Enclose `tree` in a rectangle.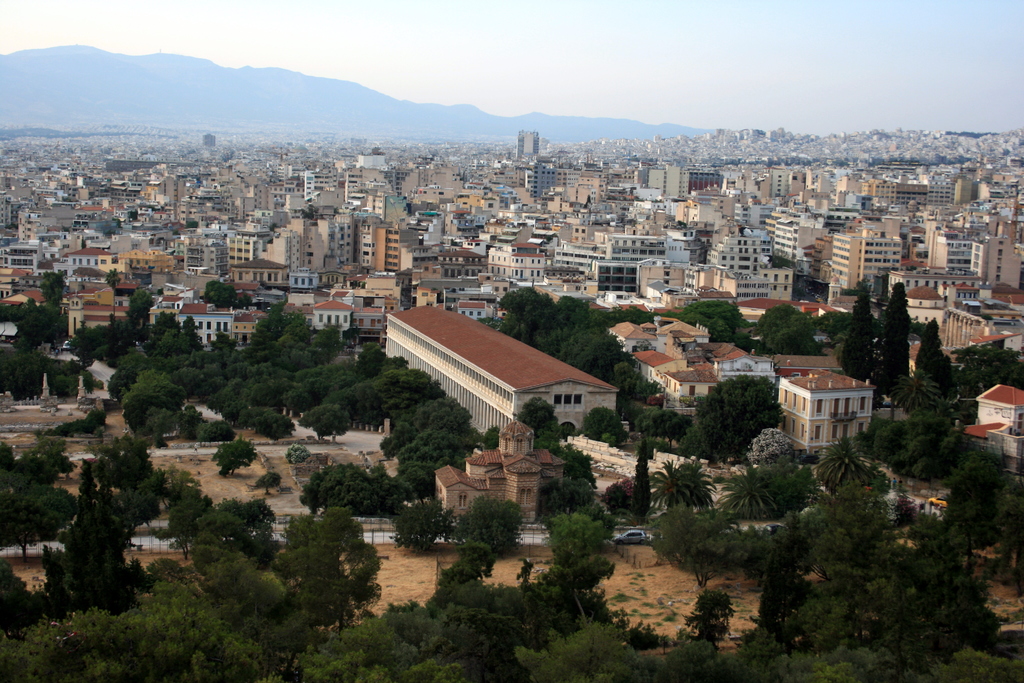
[239, 288, 253, 311].
